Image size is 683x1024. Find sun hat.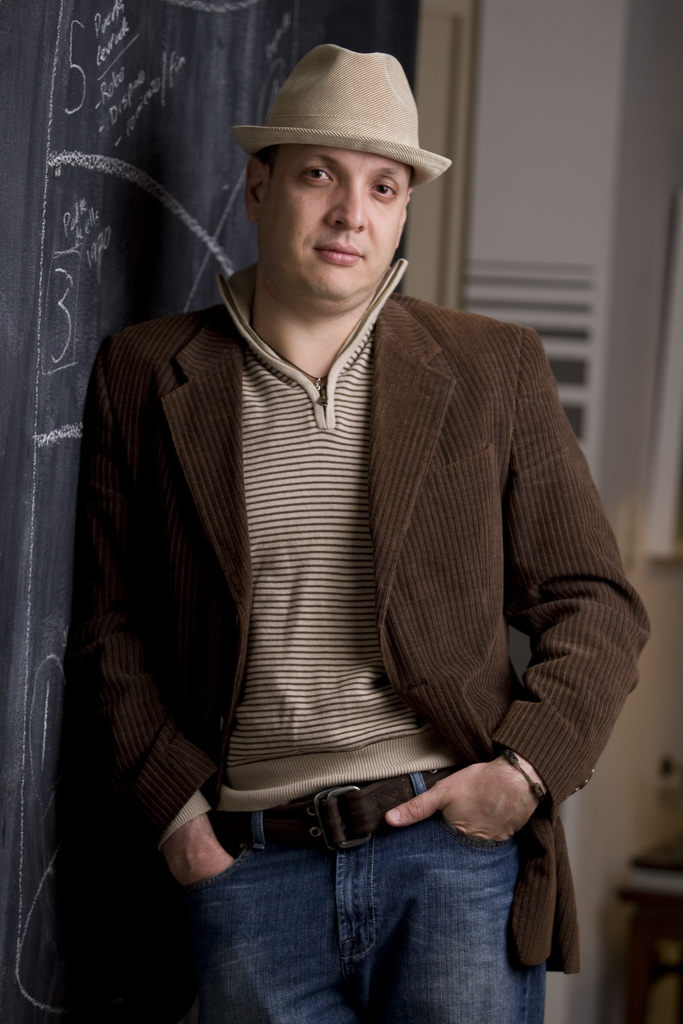
x1=231 y1=42 x2=453 y2=195.
